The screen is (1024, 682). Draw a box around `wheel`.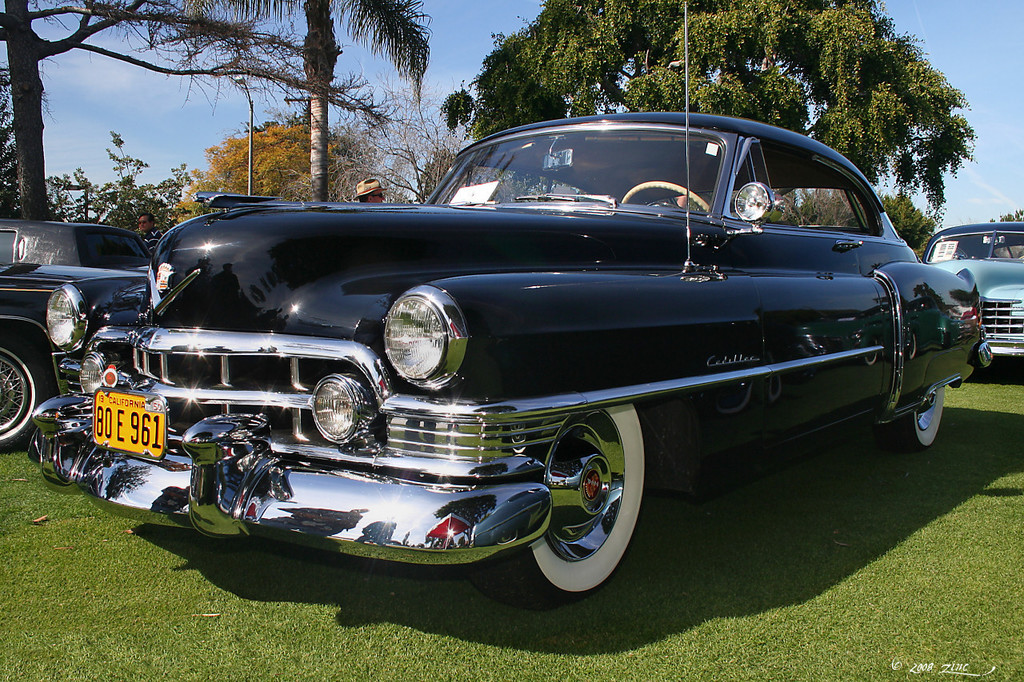
(x1=876, y1=385, x2=945, y2=452).
